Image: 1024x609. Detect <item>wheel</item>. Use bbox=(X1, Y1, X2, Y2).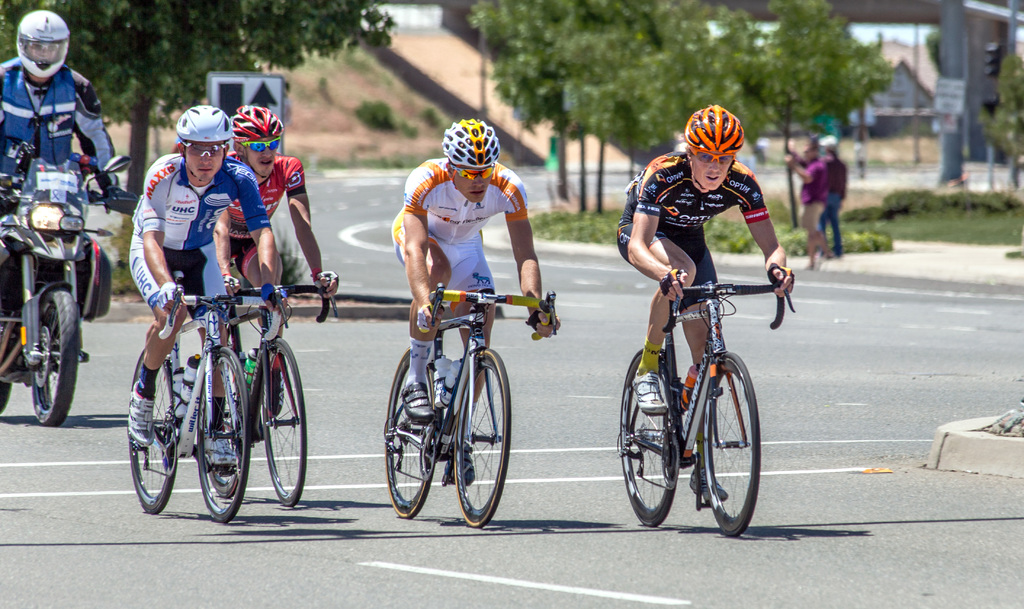
bbox=(31, 286, 80, 423).
